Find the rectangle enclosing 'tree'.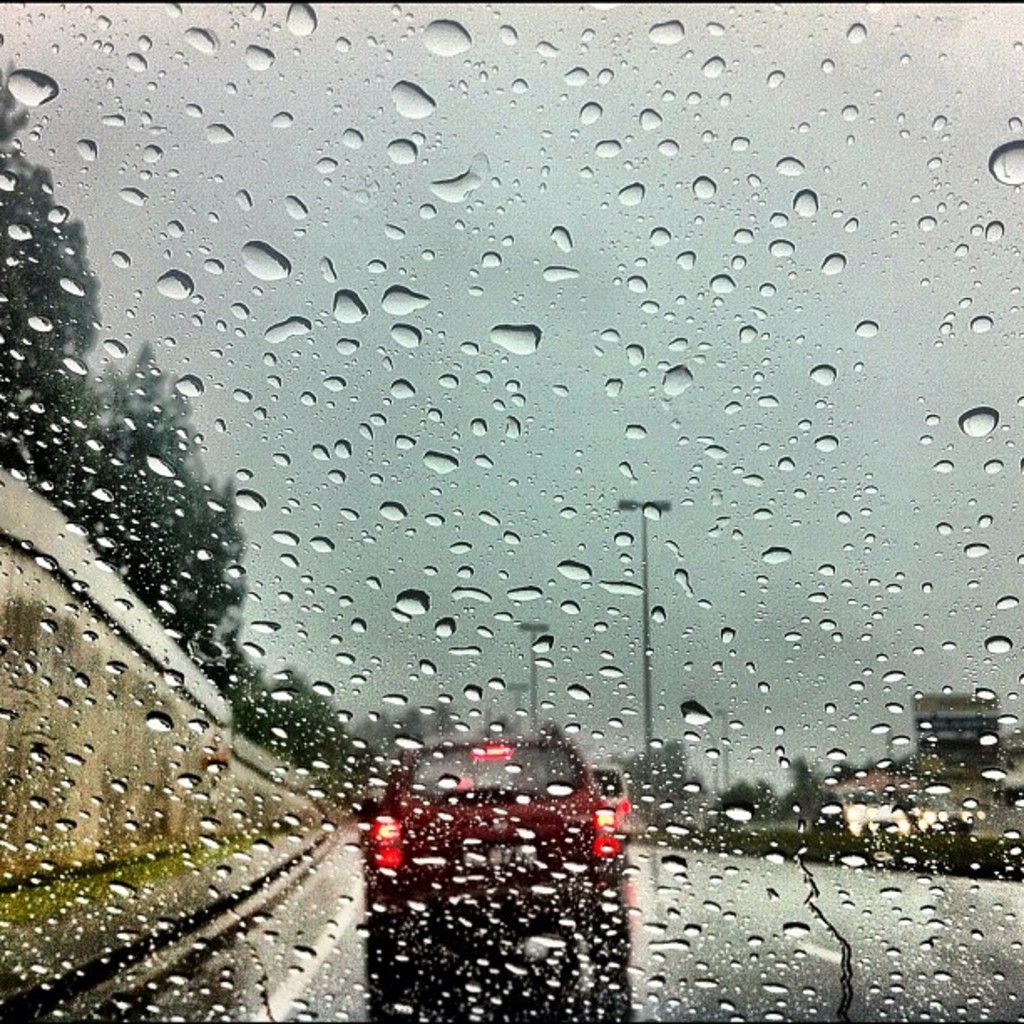
select_region(609, 738, 706, 843).
